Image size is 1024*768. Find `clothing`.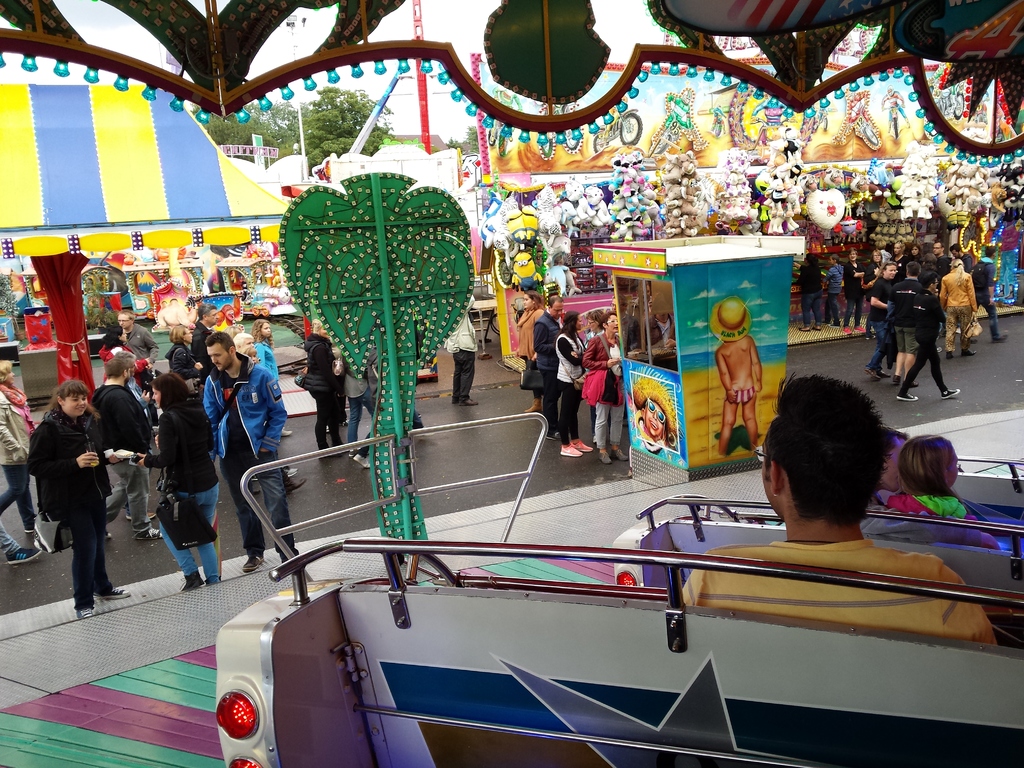
l=903, t=253, r=922, b=269.
